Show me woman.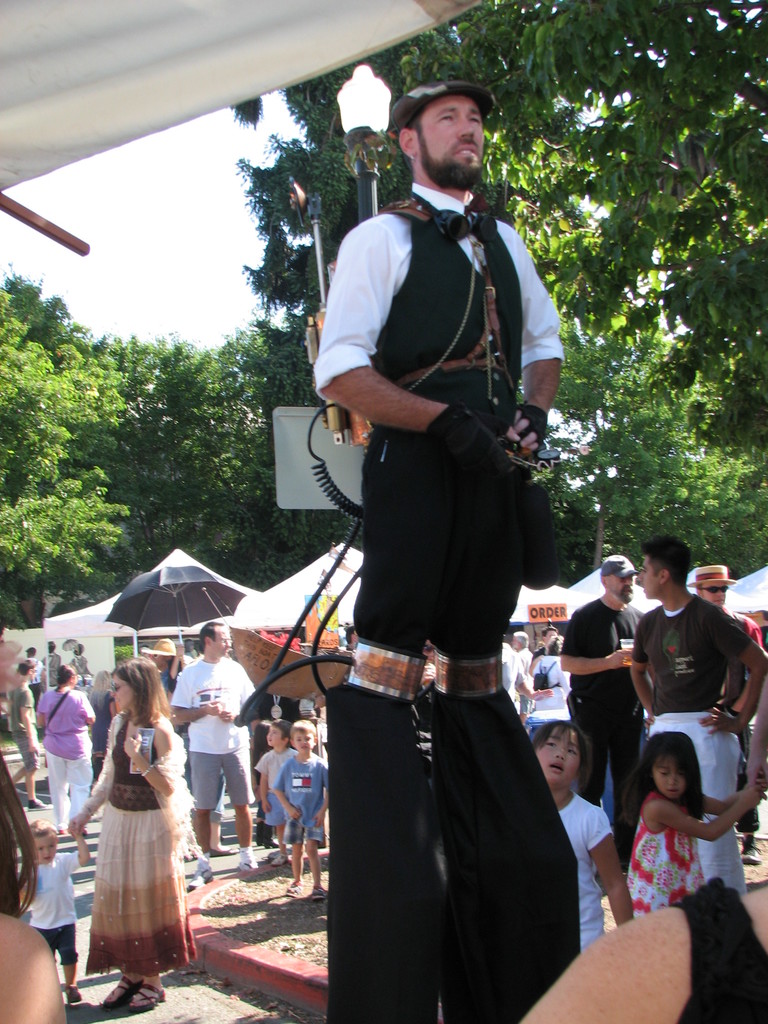
woman is here: bbox(31, 660, 100, 837).
